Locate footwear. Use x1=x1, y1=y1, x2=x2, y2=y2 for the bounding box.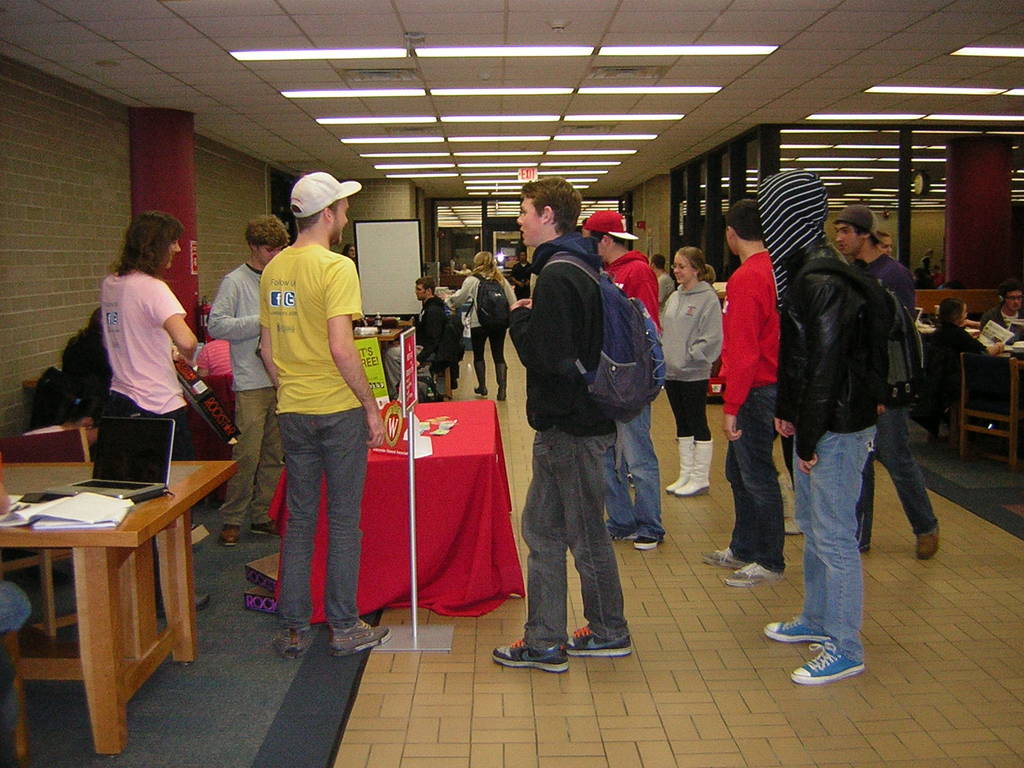
x1=321, y1=617, x2=399, y2=657.
